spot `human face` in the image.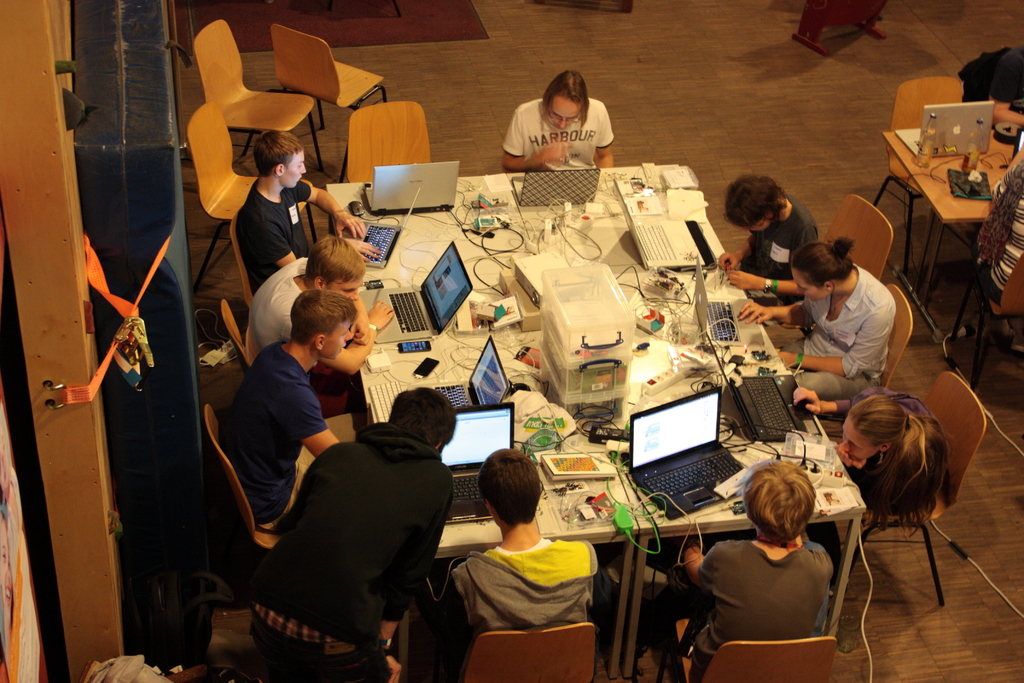
`human face` found at <box>285,148,304,187</box>.
